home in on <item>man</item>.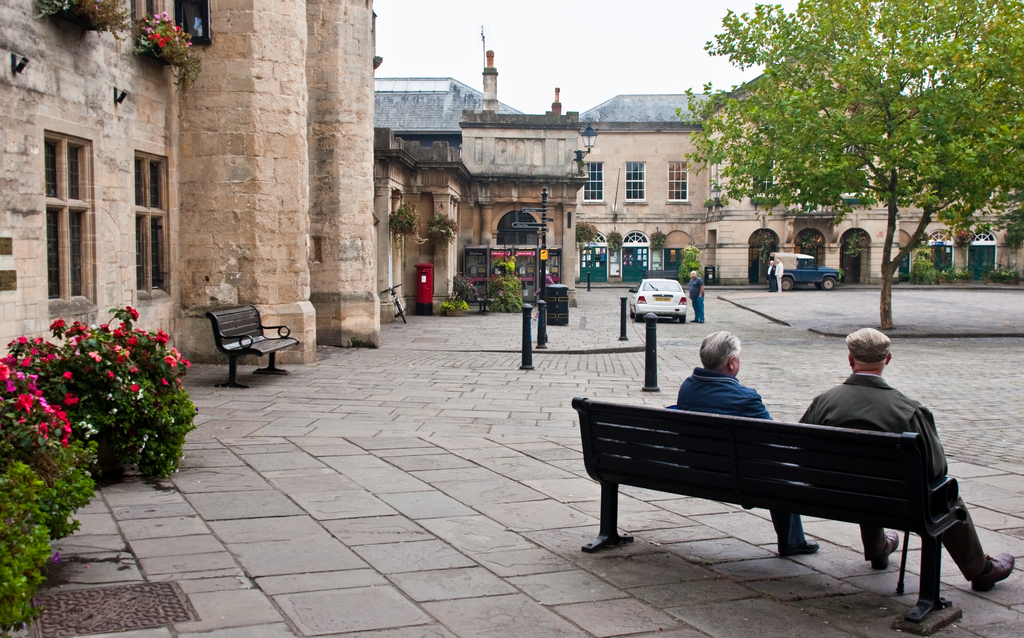
Homed in at bbox=[797, 324, 1013, 594].
